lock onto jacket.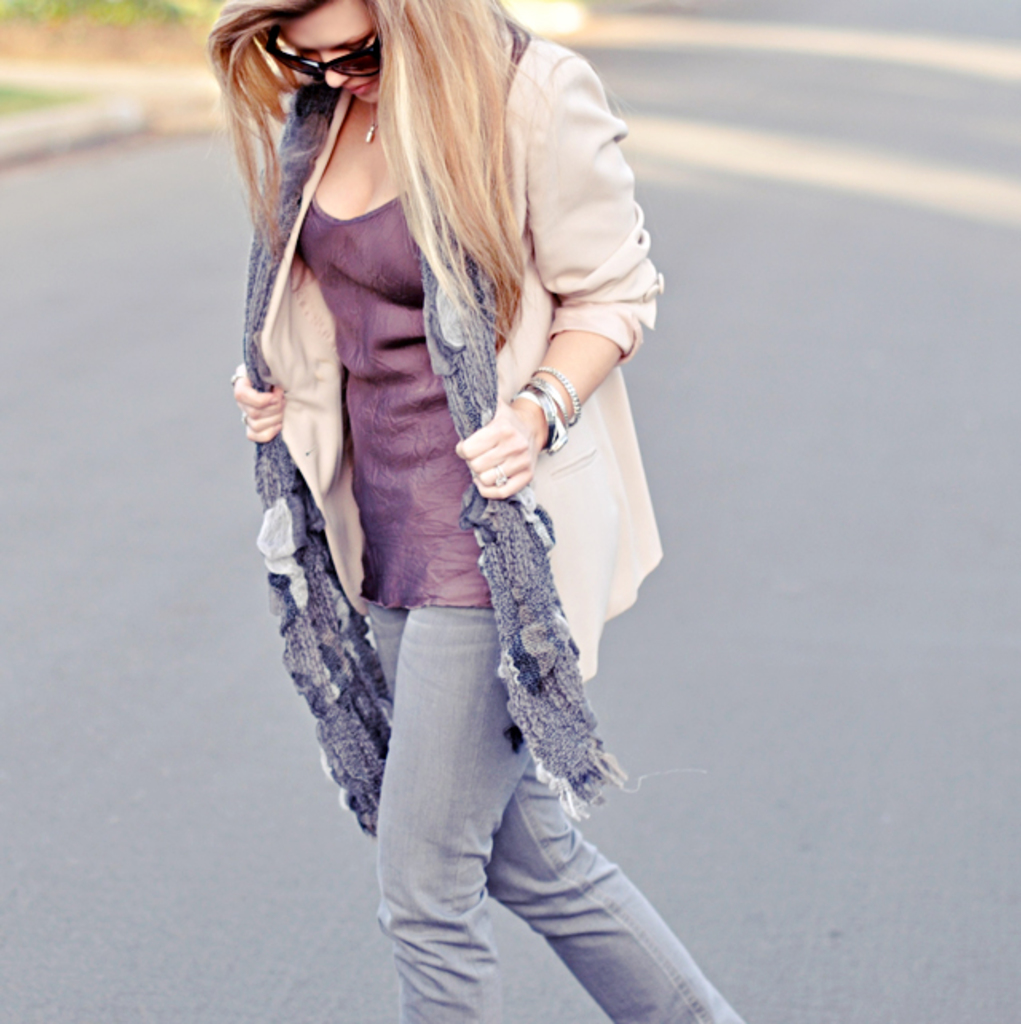
Locked: x1=255 y1=32 x2=659 y2=699.
